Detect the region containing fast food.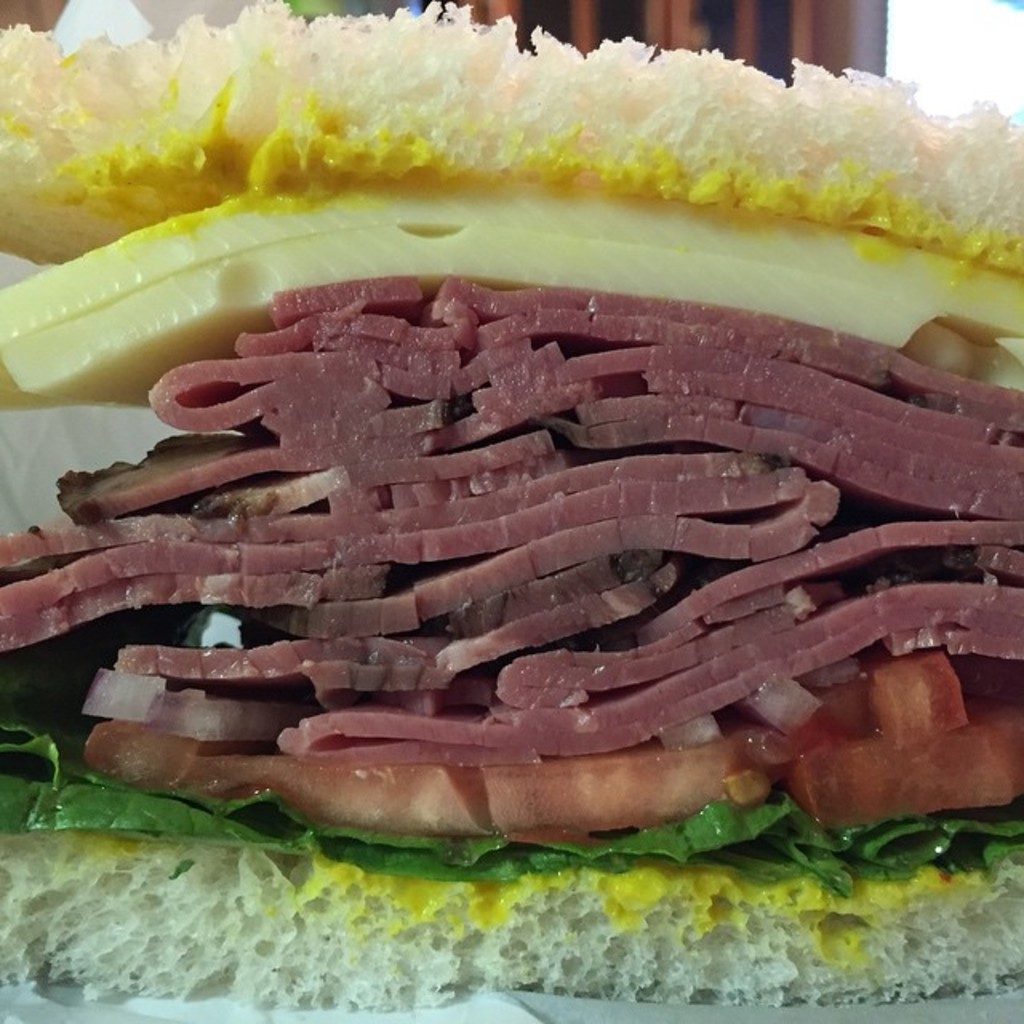
[x1=0, y1=0, x2=1022, y2=1022].
